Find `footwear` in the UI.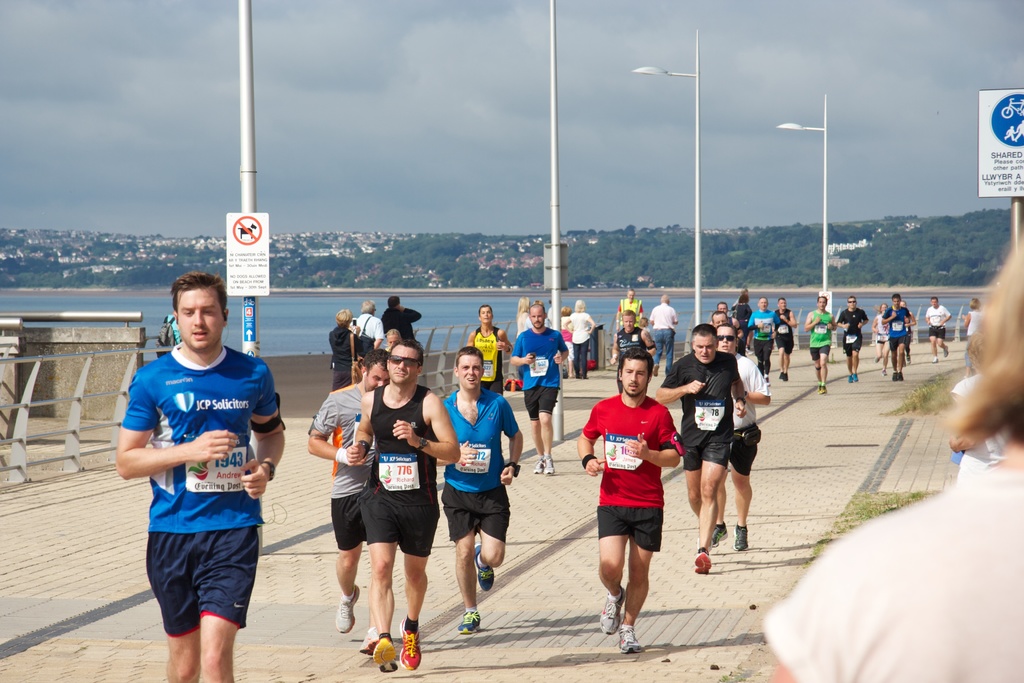
UI element at detection(471, 543, 493, 591).
